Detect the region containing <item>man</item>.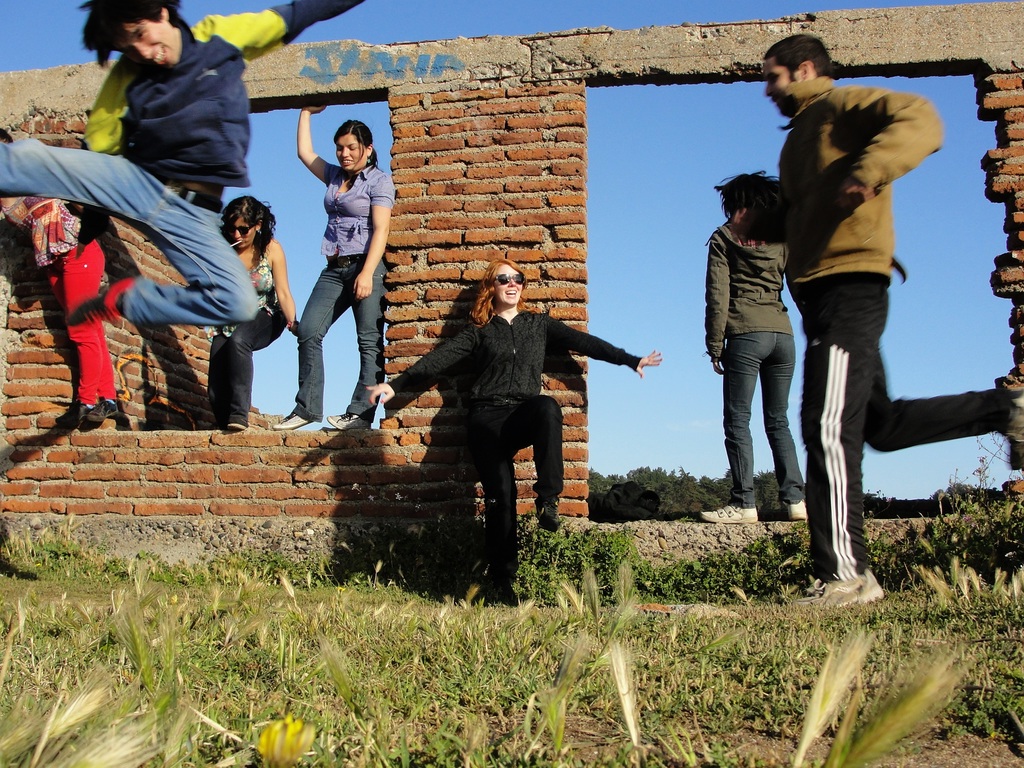
0, 0, 366, 322.
